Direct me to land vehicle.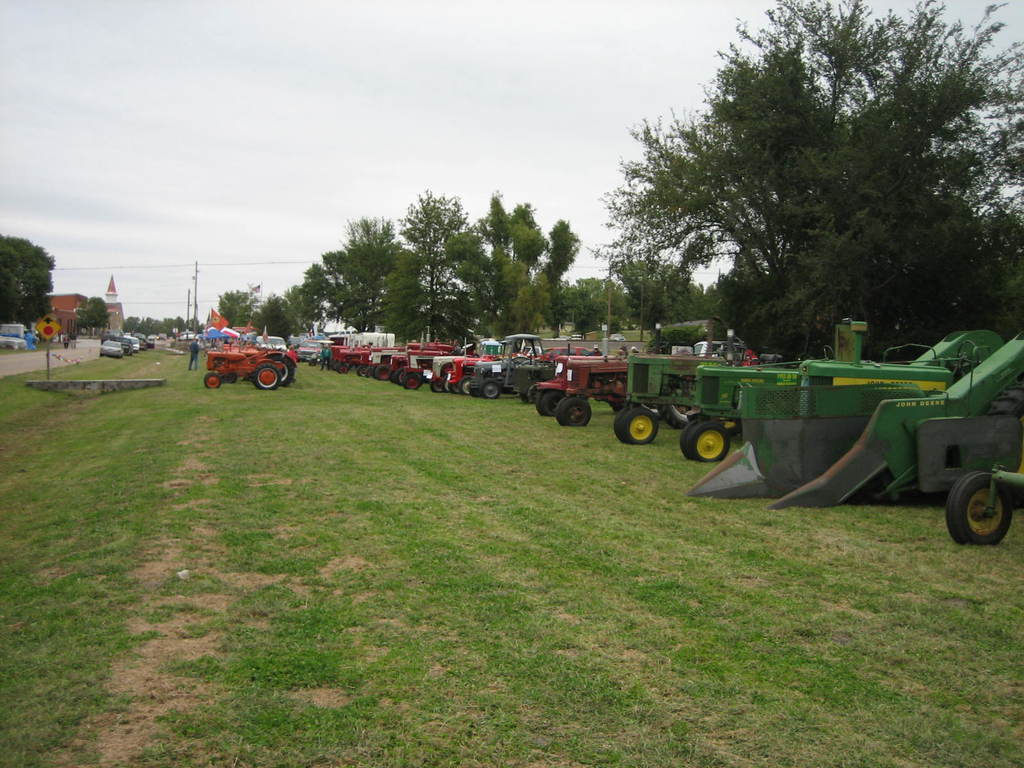
Direction: 196:324:301:397.
